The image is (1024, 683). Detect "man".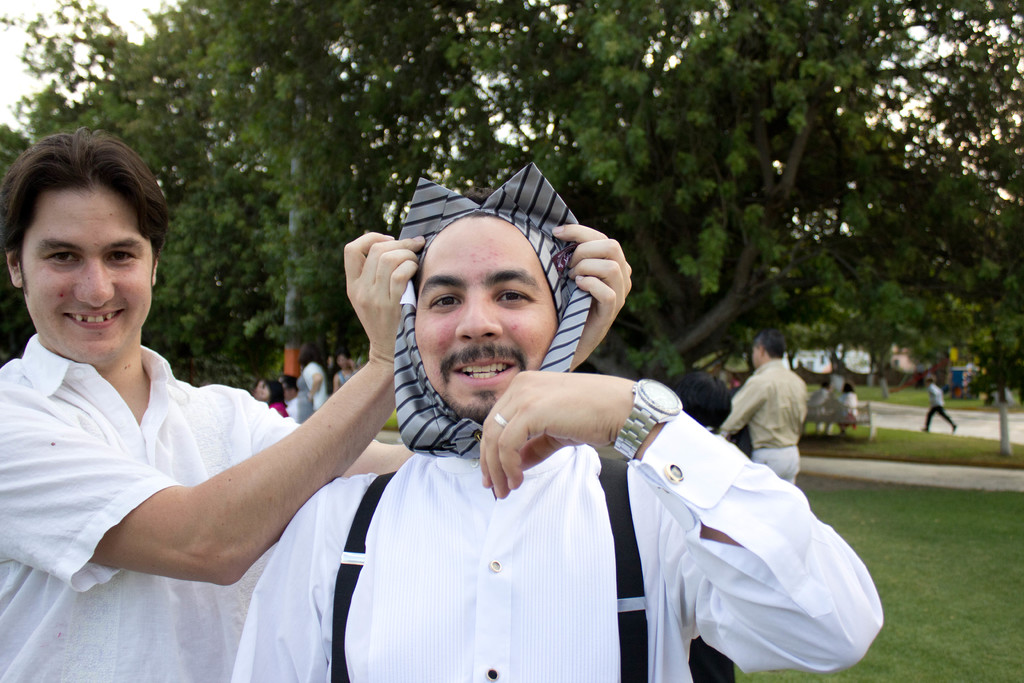
Detection: 229:162:890:682.
